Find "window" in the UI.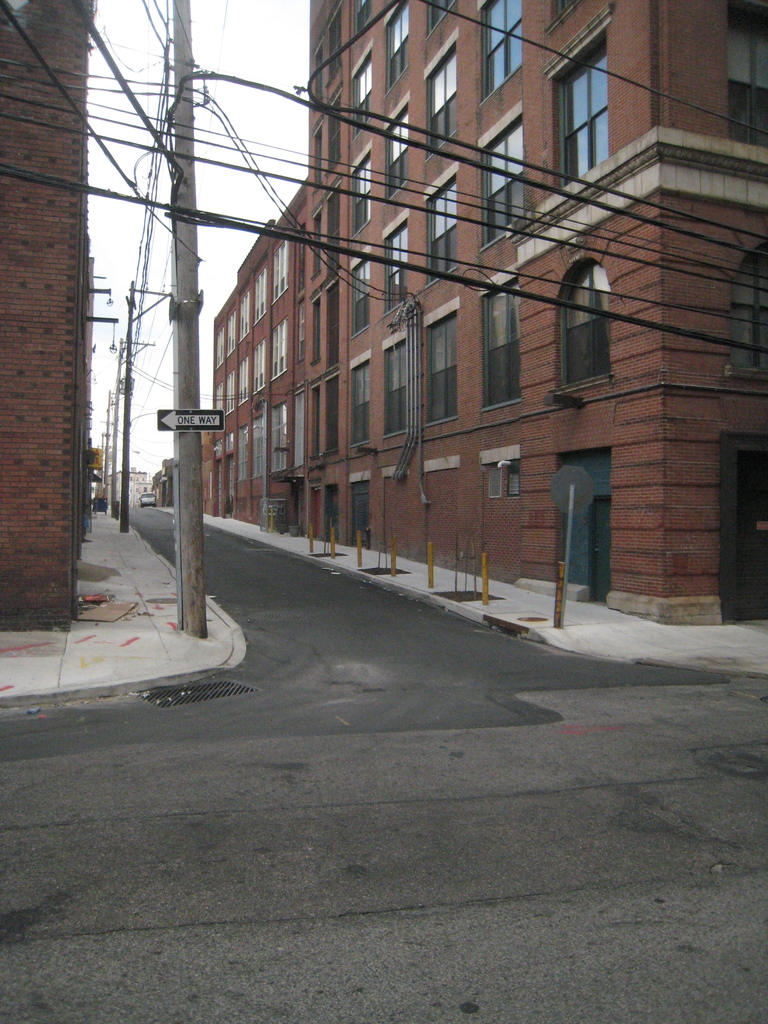
UI element at Rect(428, 183, 458, 276).
